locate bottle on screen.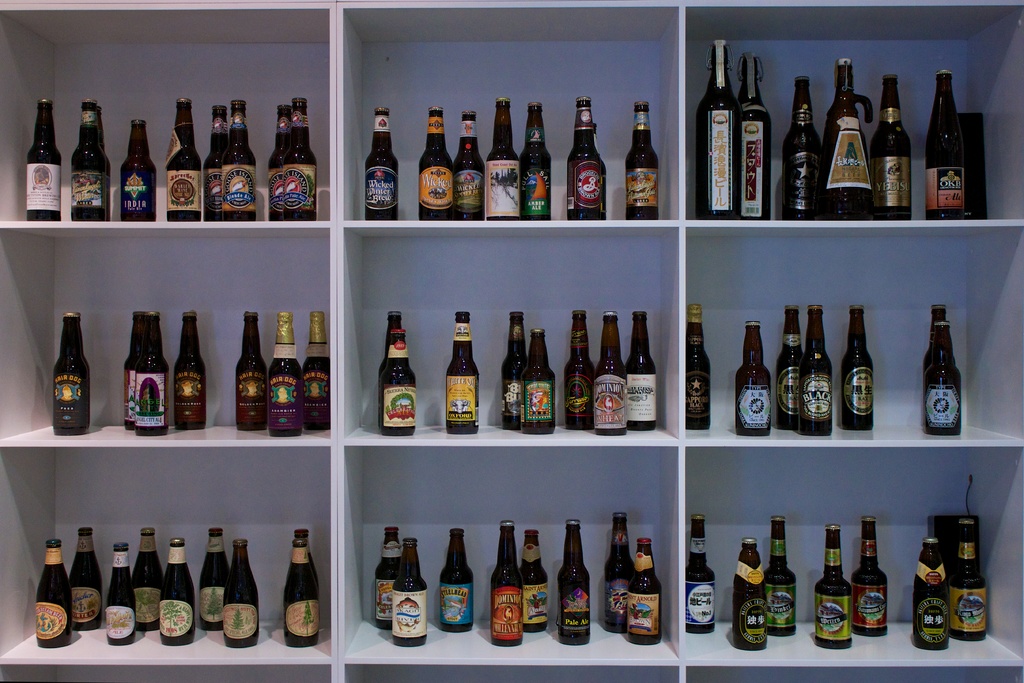
On screen at pyautogui.locateOnScreen(624, 309, 657, 435).
